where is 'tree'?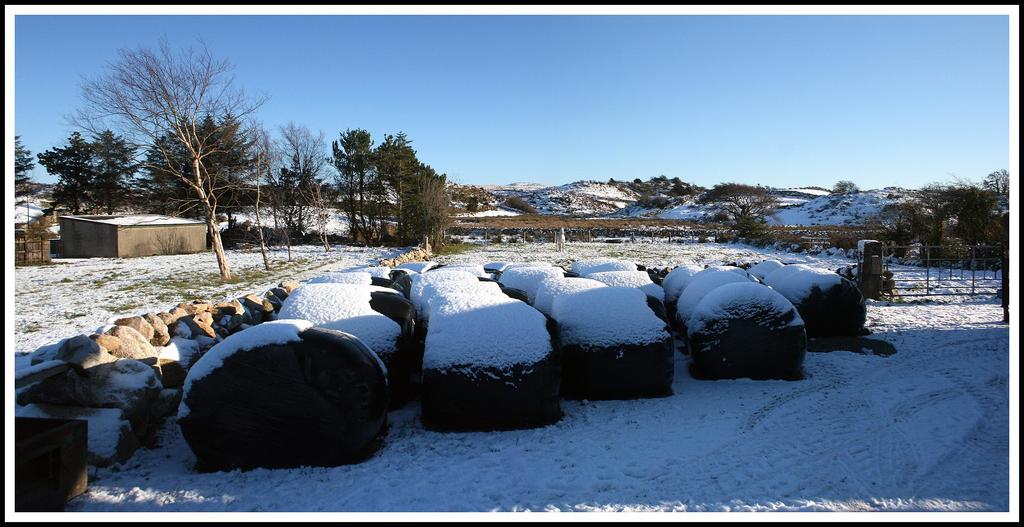
left=265, top=120, right=340, bottom=264.
